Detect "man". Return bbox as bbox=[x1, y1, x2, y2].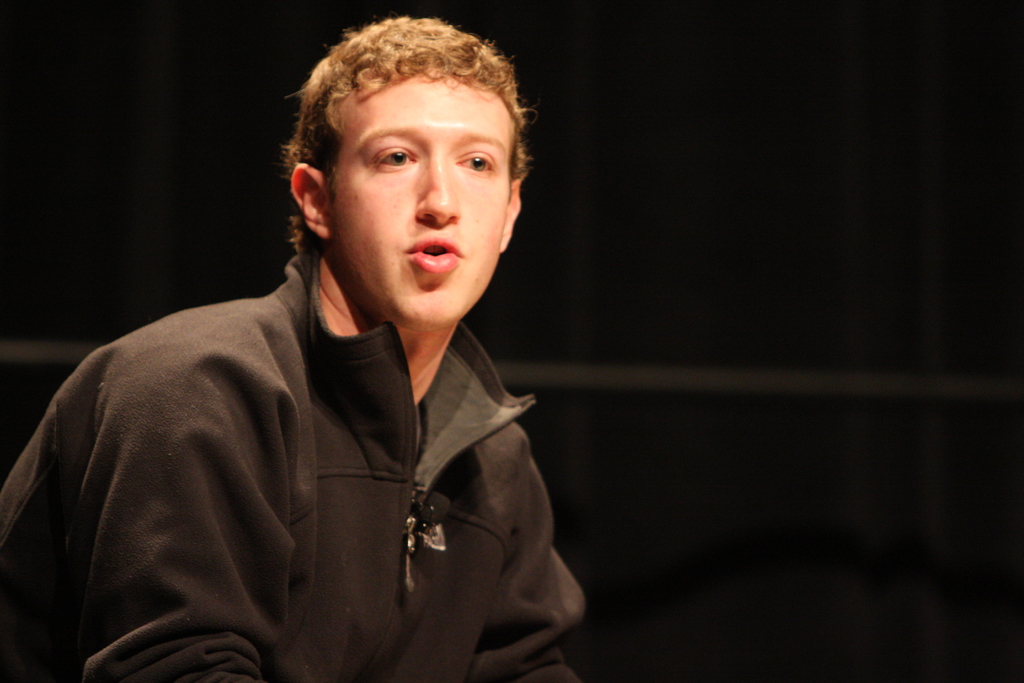
bbox=[32, 26, 652, 654].
